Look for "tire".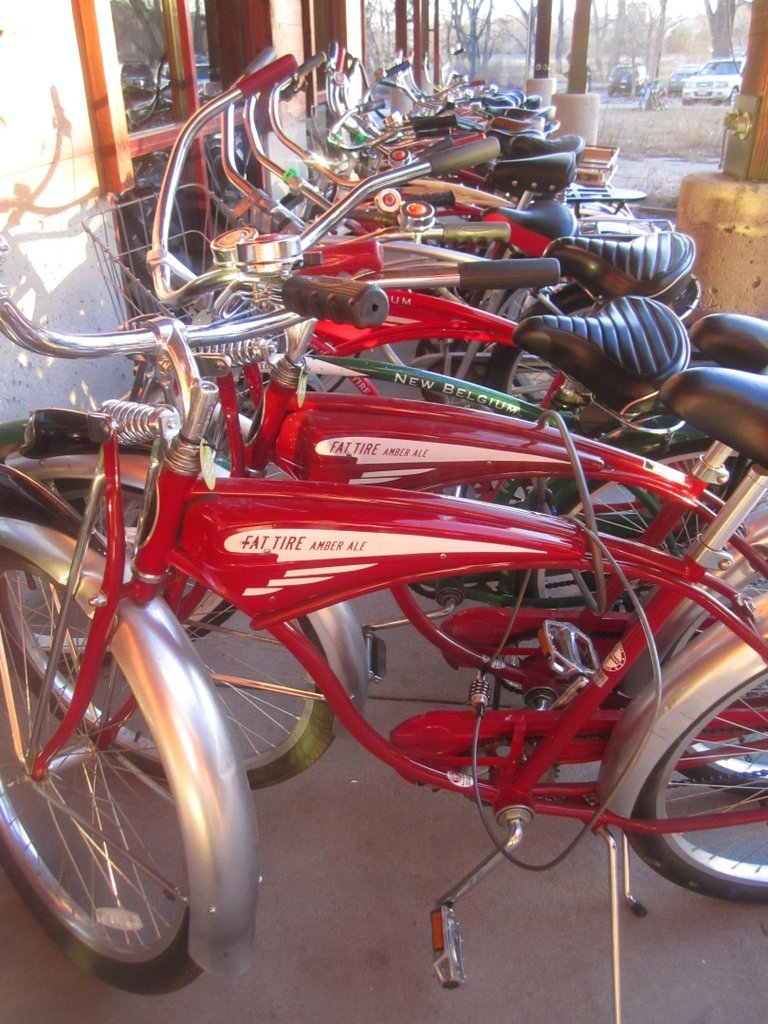
Found: box(490, 283, 673, 430).
